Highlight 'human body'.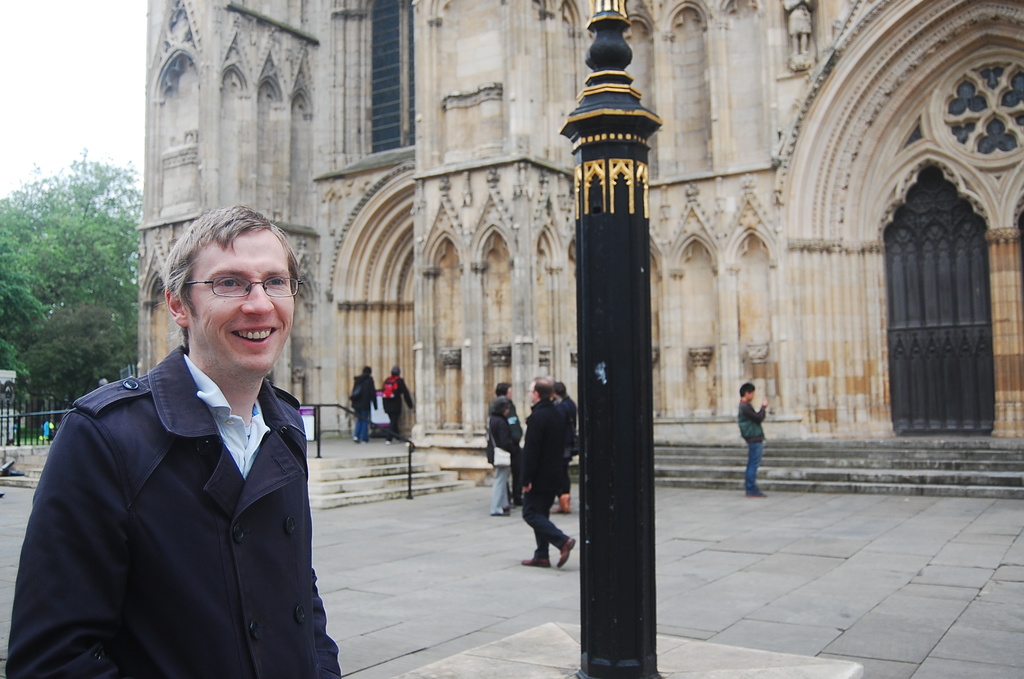
Highlighted region: l=736, t=384, r=771, b=496.
